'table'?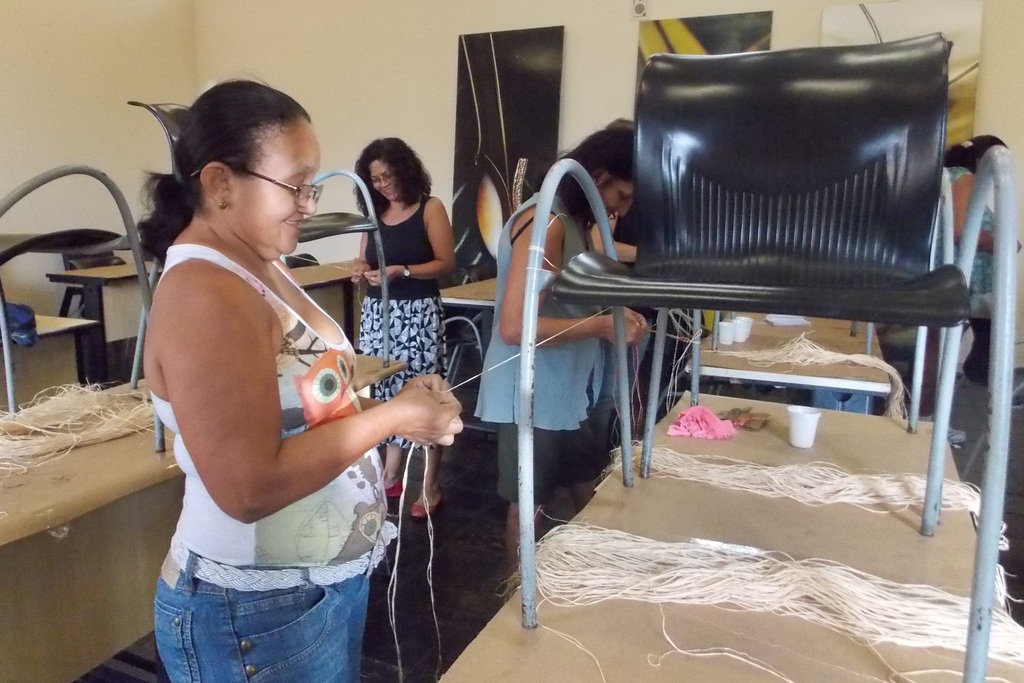
bbox(0, 313, 101, 352)
